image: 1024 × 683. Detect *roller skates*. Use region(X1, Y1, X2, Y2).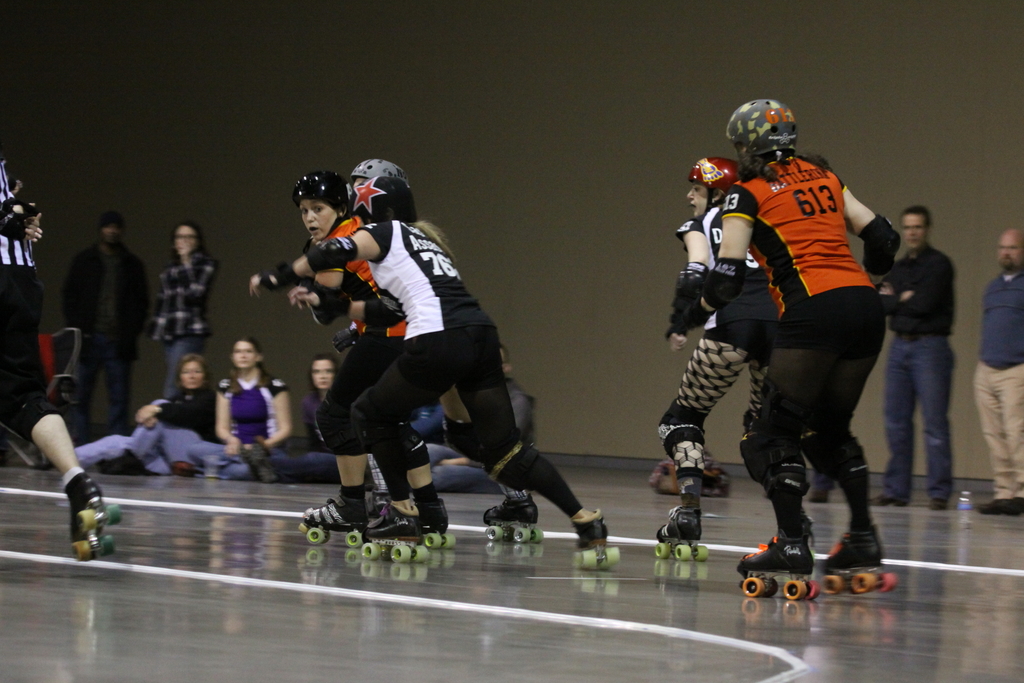
region(573, 509, 620, 570).
